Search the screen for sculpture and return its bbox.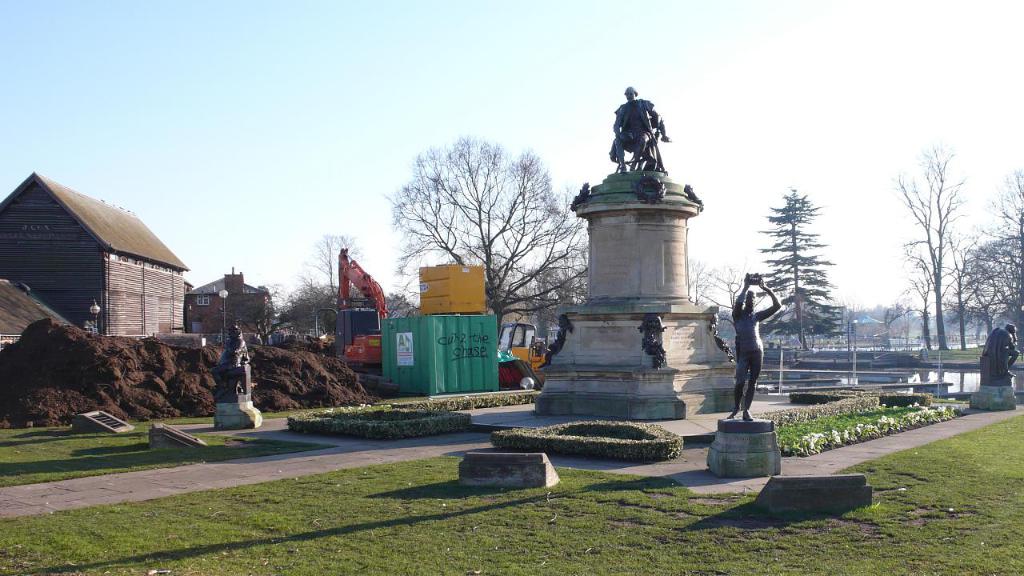
Found: <box>634,301,670,372</box>.
